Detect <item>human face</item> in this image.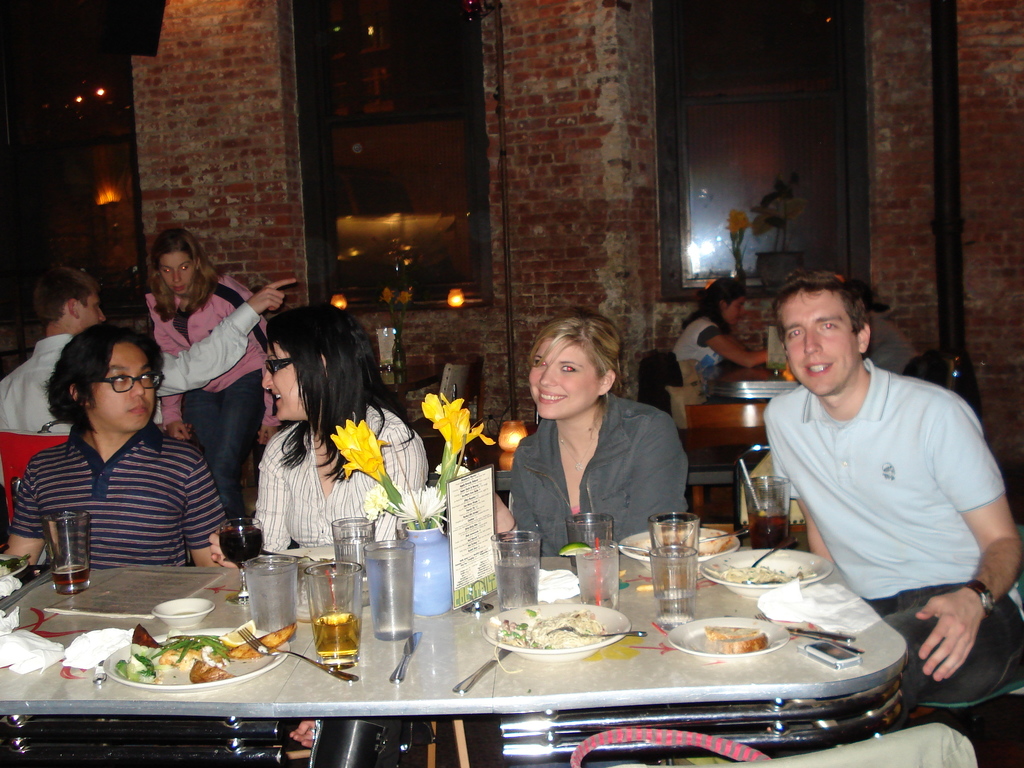
Detection: 518/337/600/419.
